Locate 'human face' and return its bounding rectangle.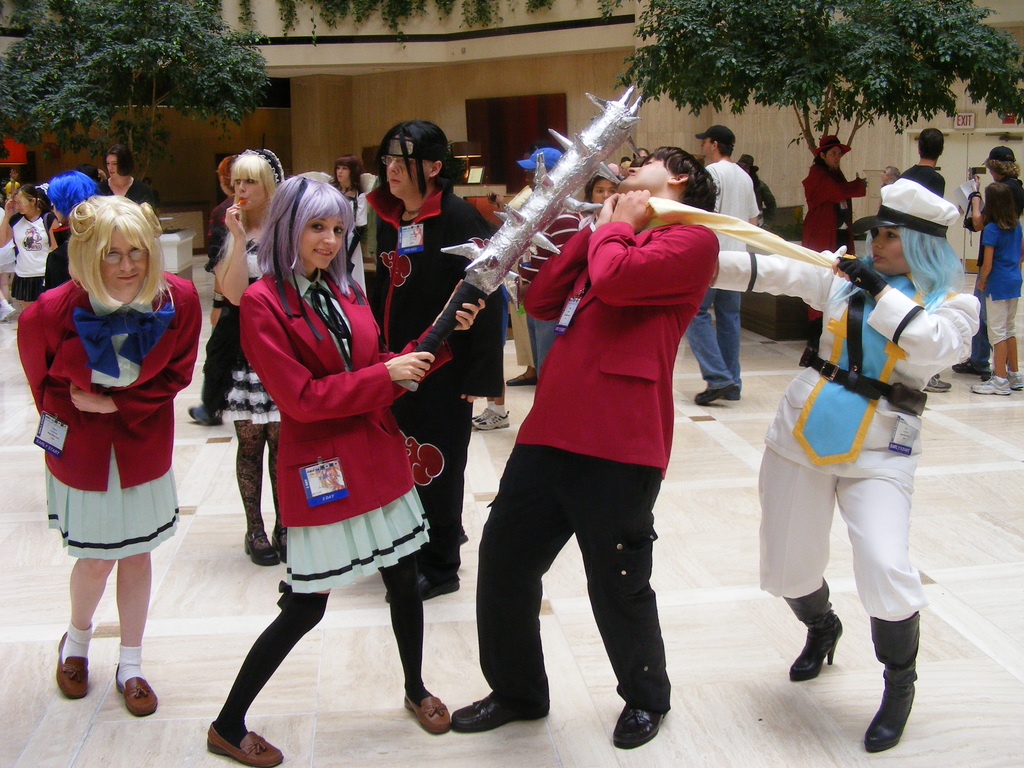
bbox=(616, 154, 669, 191).
